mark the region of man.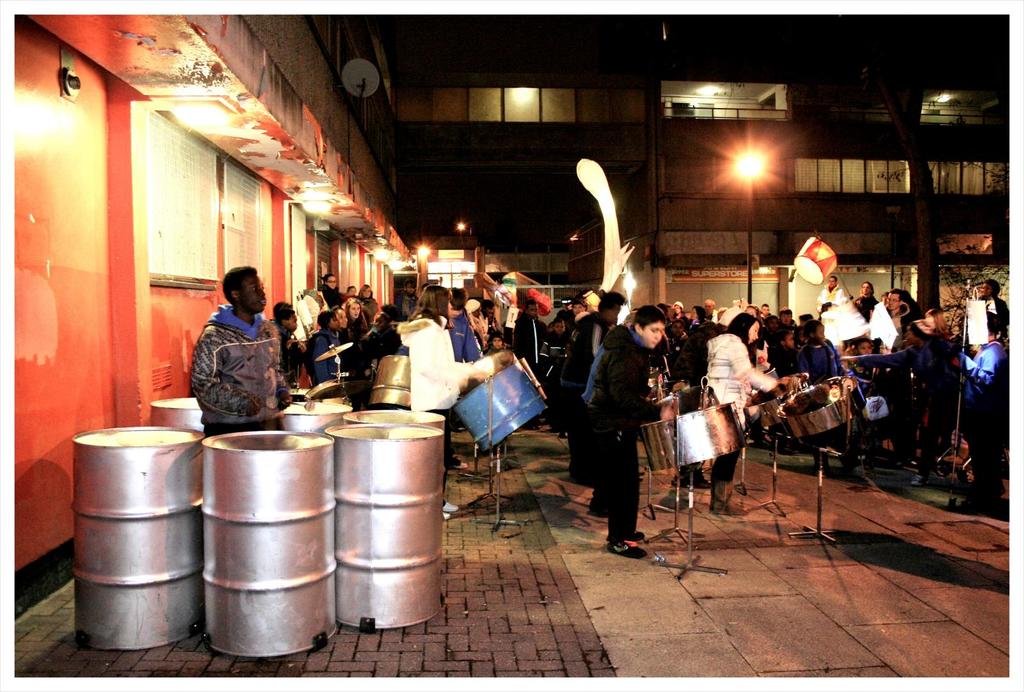
Region: <box>811,272,847,314</box>.
